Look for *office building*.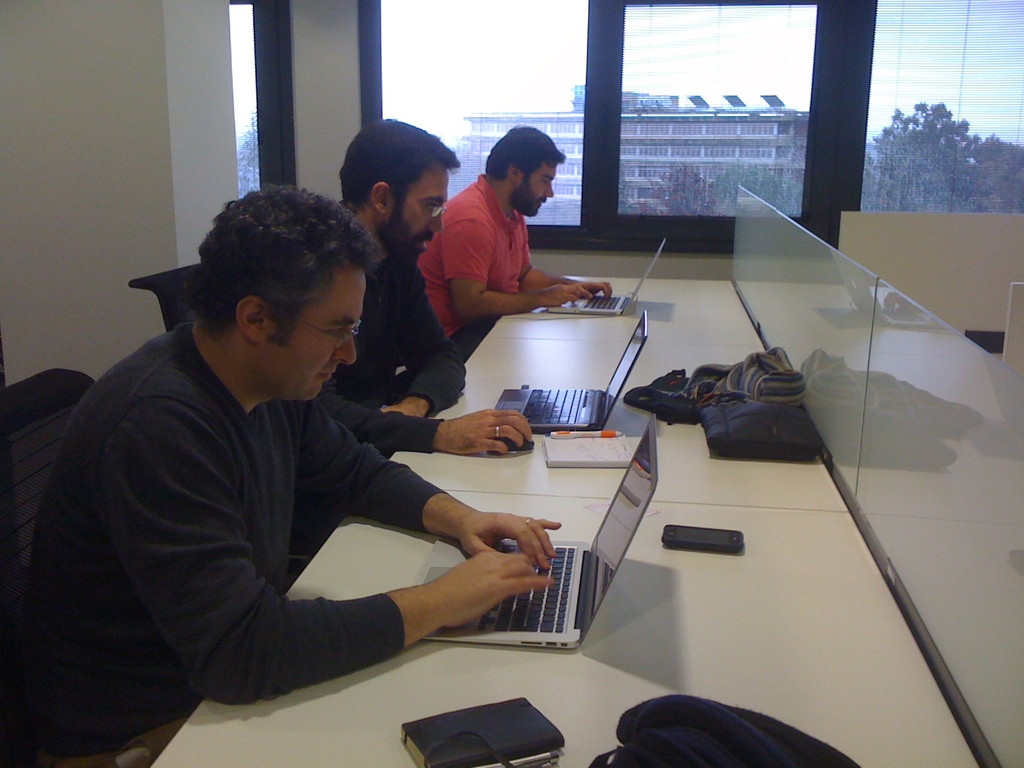
Found: bbox(25, 4, 1018, 765).
